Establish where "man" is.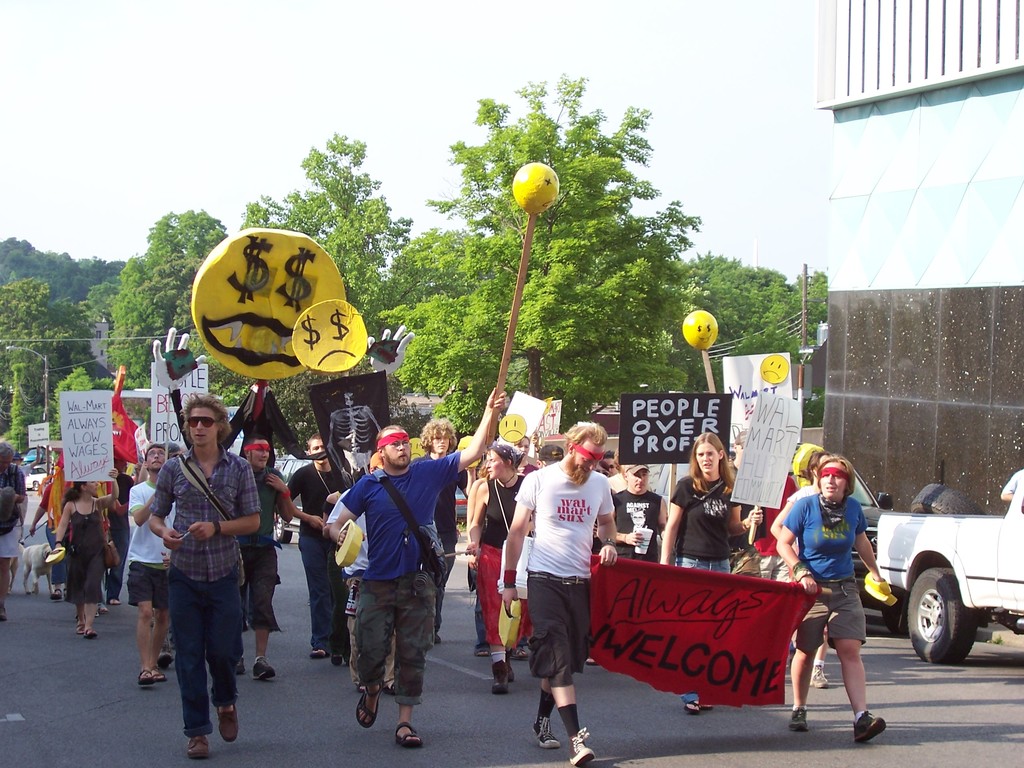
Established at left=0, top=441, right=28, bottom=622.
